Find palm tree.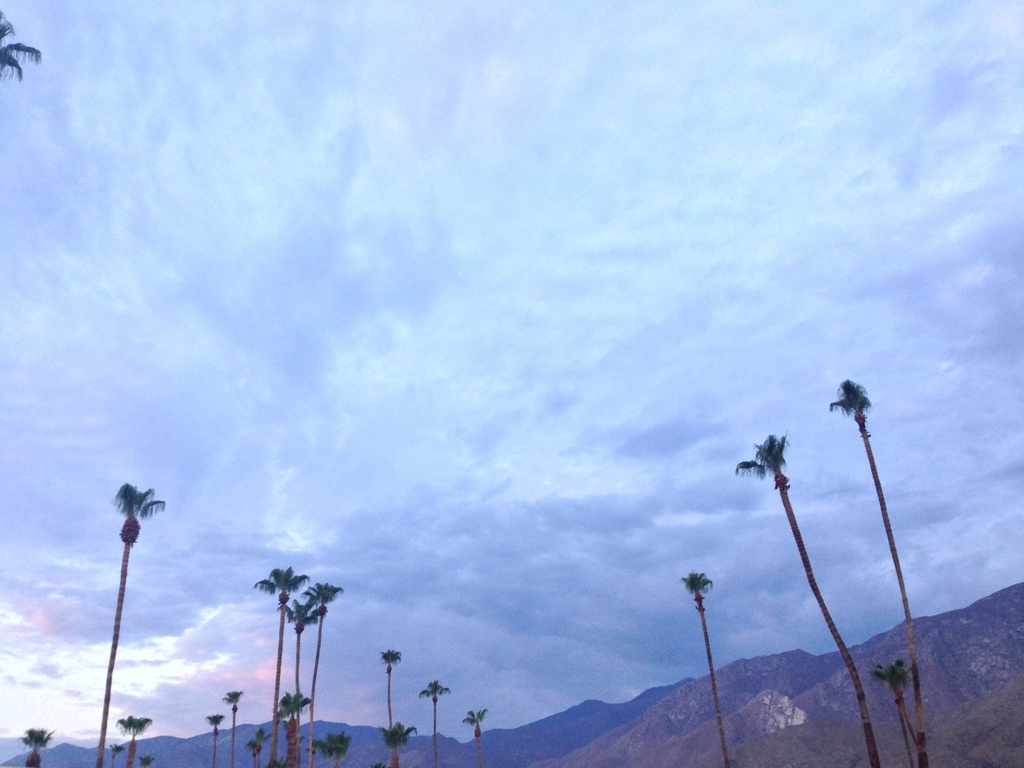
x1=92 y1=480 x2=166 y2=767.
